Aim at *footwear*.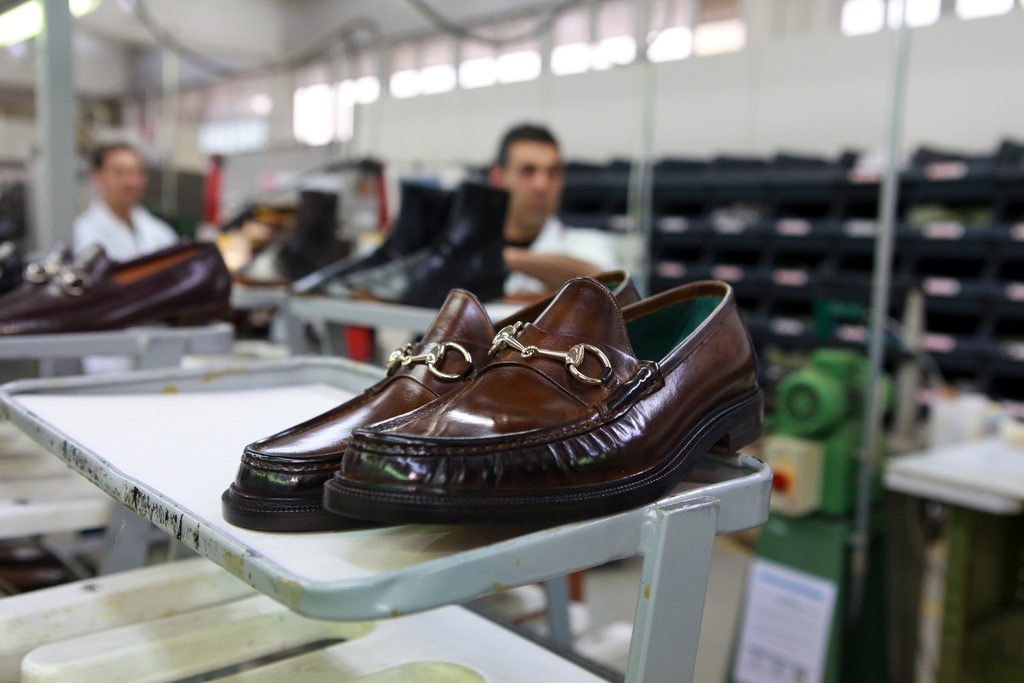
Aimed at [4, 238, 240, 333].
